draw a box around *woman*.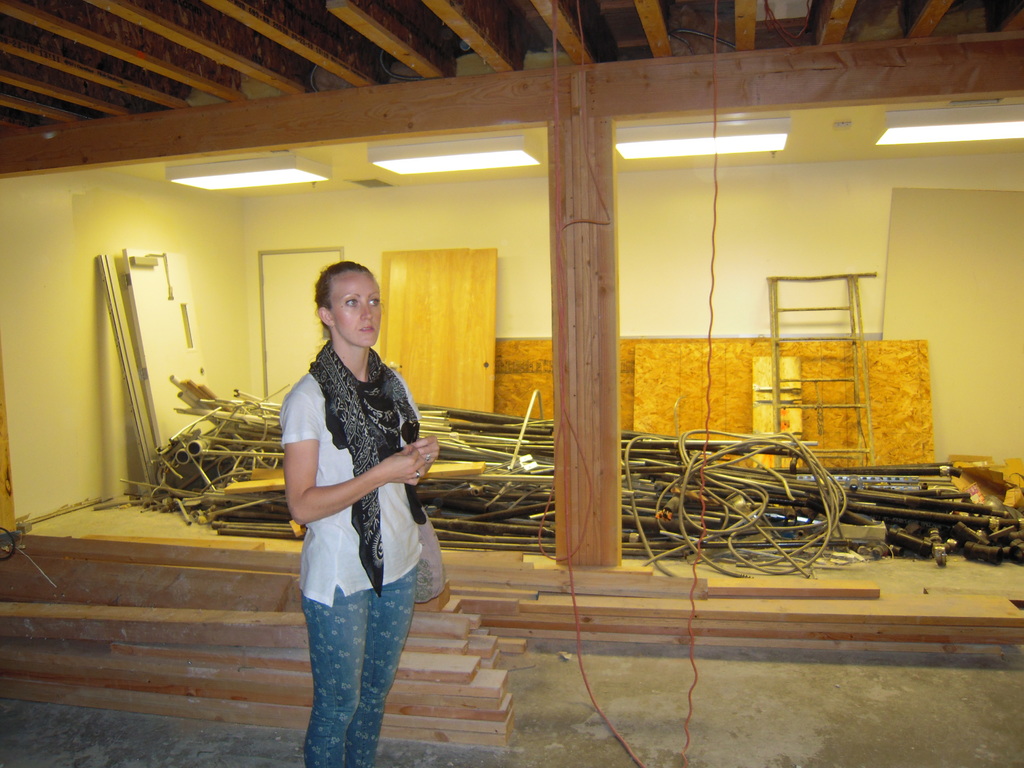
(269, 244, 445, 749).
